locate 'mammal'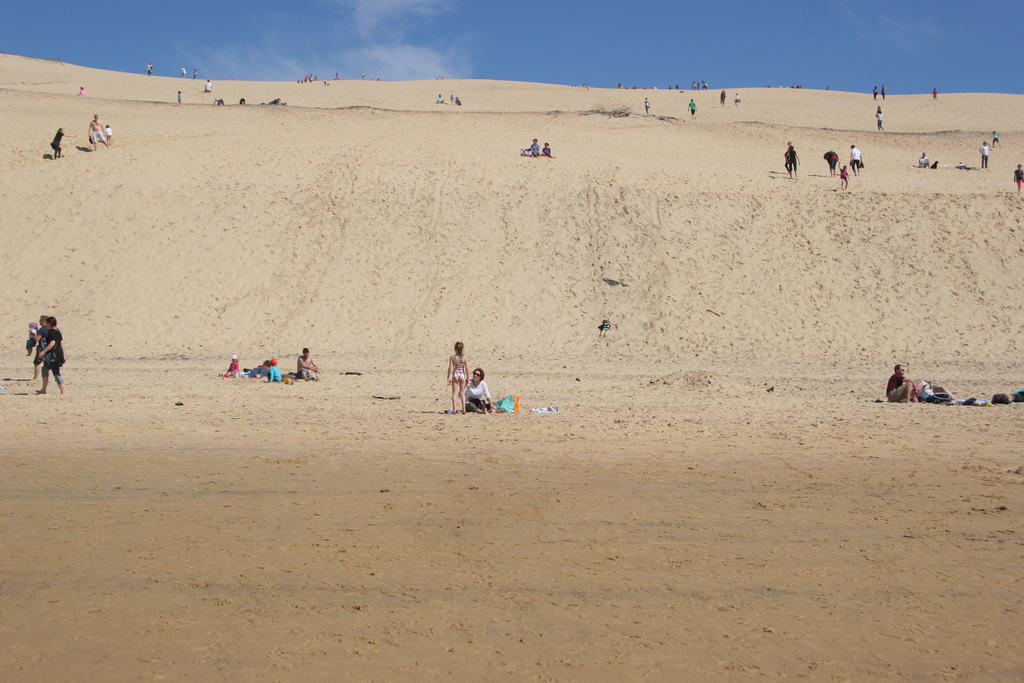
detection(787, 149, 799, 179)
